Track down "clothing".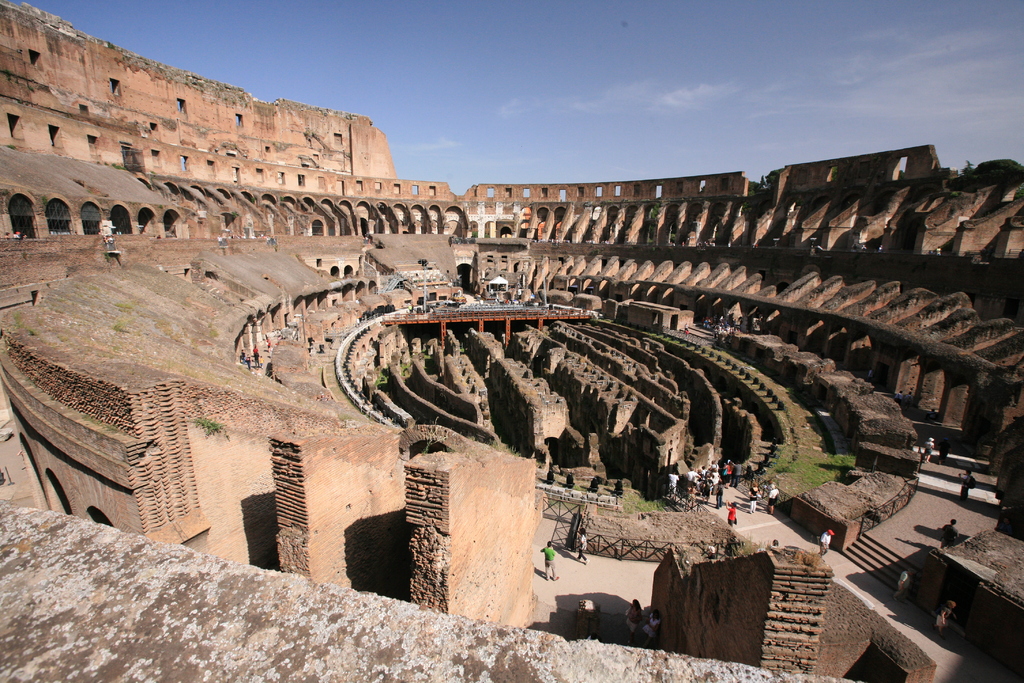
Tracked to (924, 440, 932, 457).
